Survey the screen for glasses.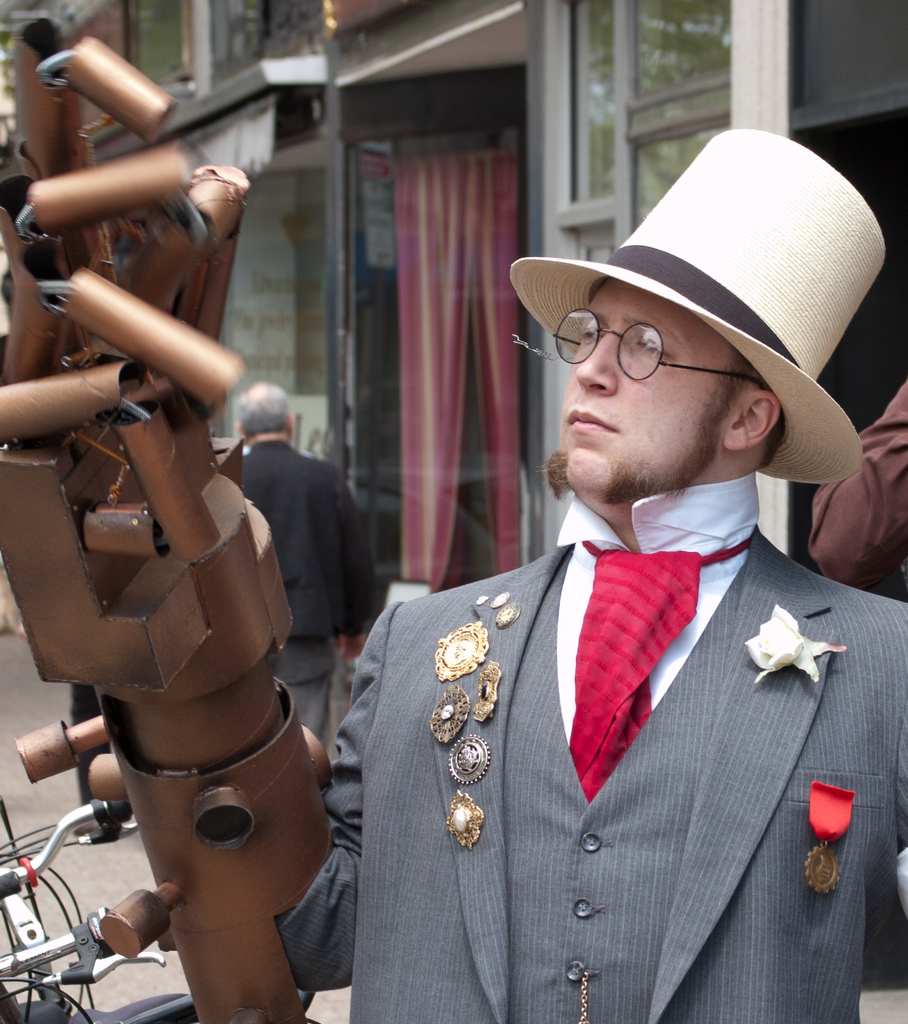
Survey found: x1=541 y1=300 x2=737 y2=376.
